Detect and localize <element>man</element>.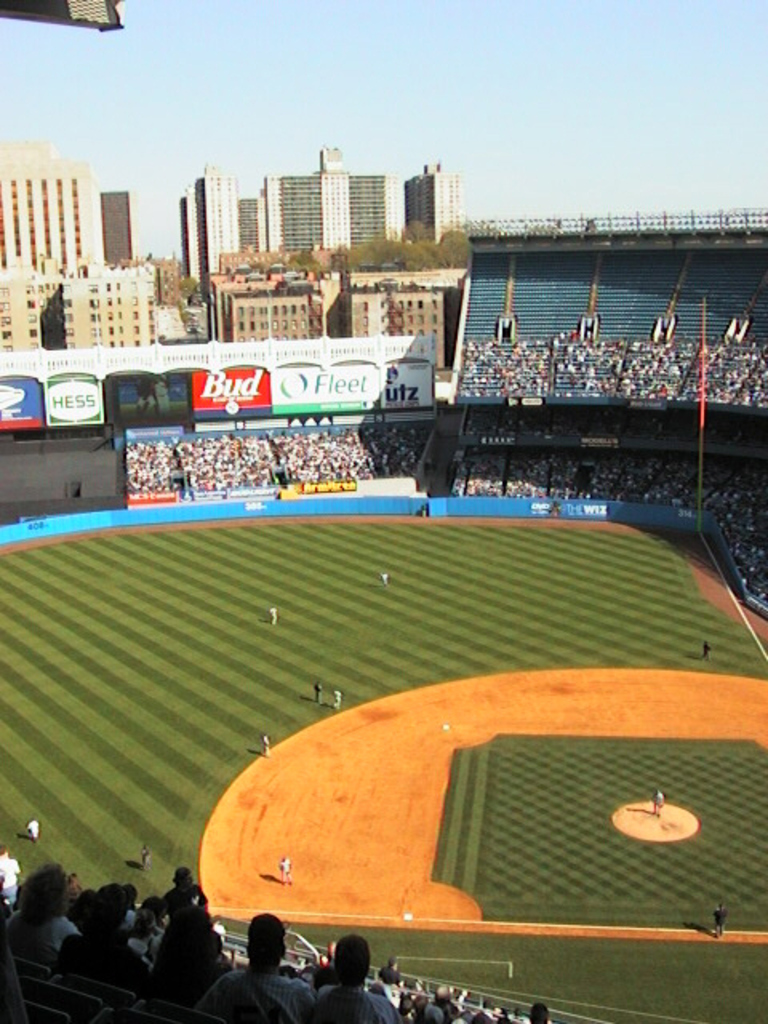
Localized at (270, 603, 277, 621).
